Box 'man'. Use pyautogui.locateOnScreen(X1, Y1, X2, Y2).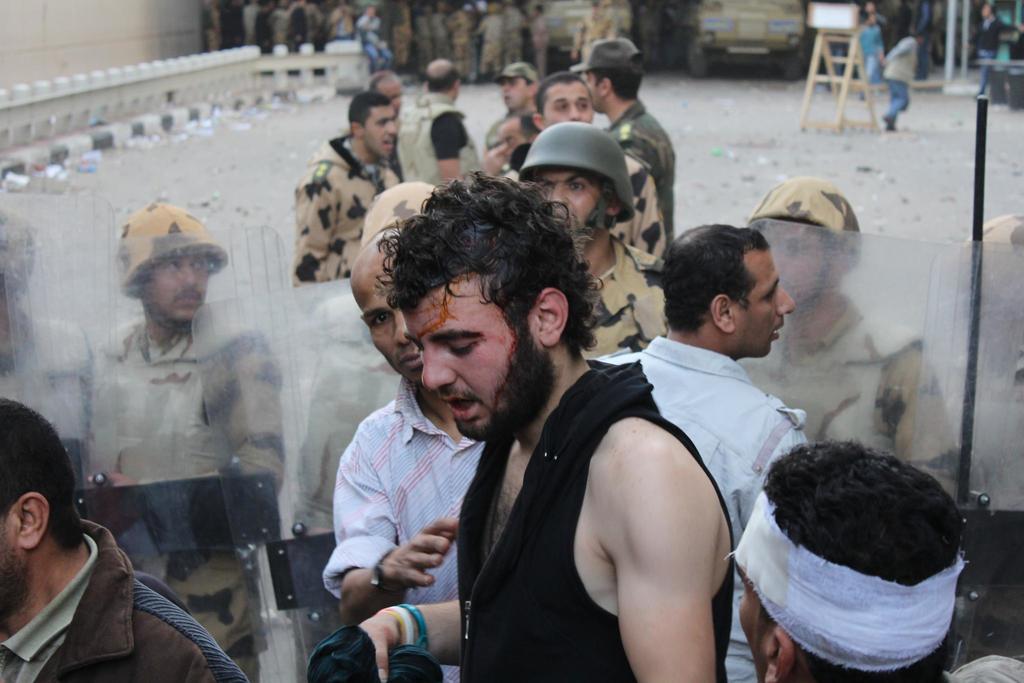
pyautogui.locateOnScreen(598, 228, 805, 682).
